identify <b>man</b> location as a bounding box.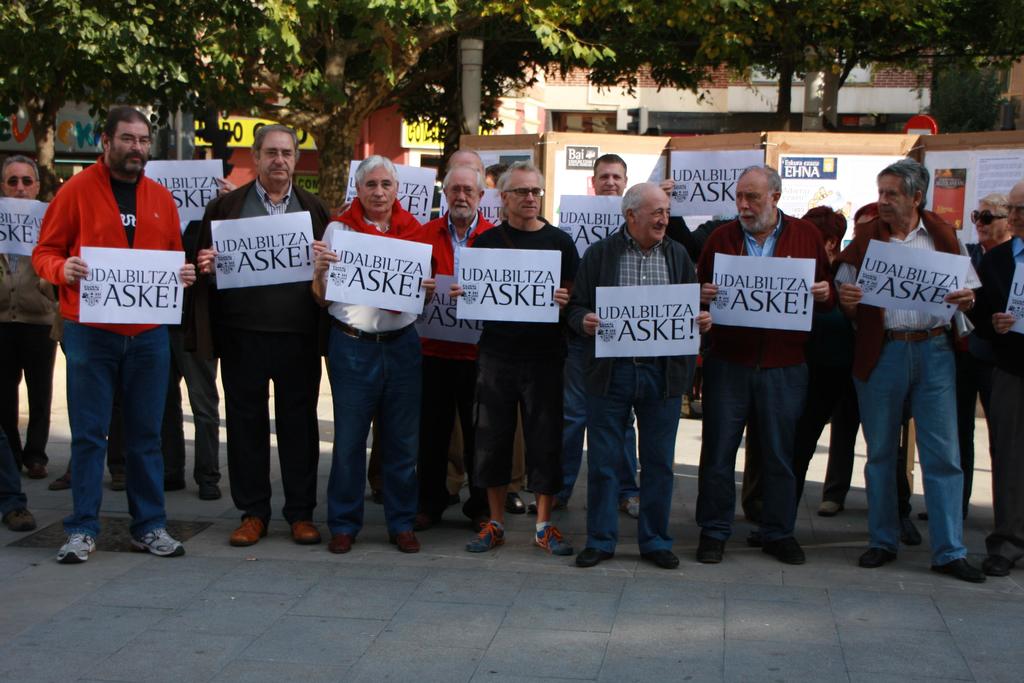
<bbox>693, 162, 836, 568</bbox>.
